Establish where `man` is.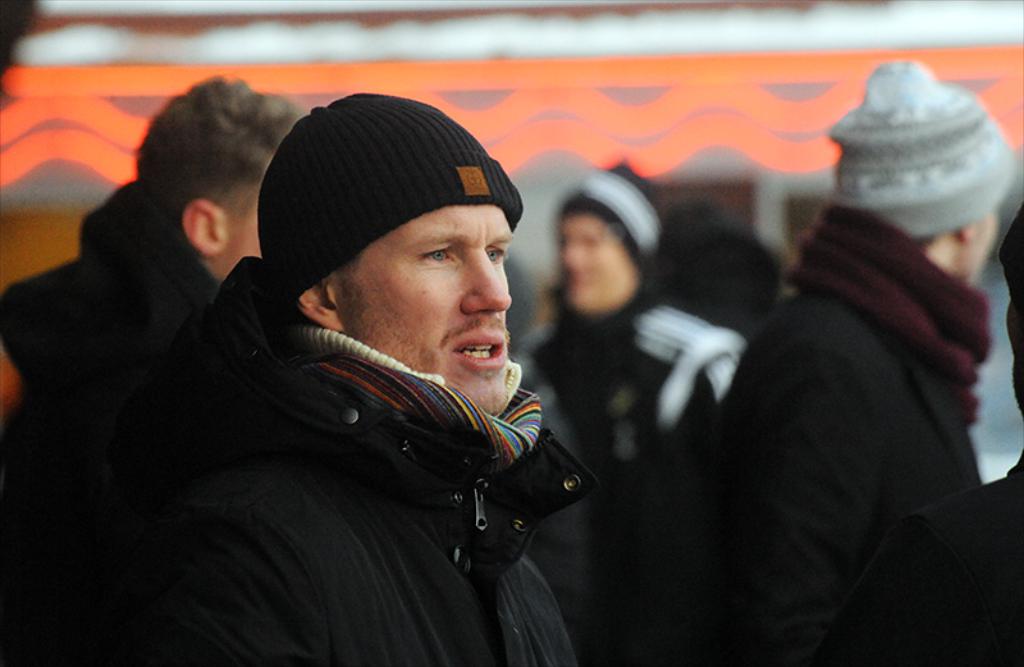
Established at {"x1": 507, "y1": 161, "x2": 736, "y2": 478}.
